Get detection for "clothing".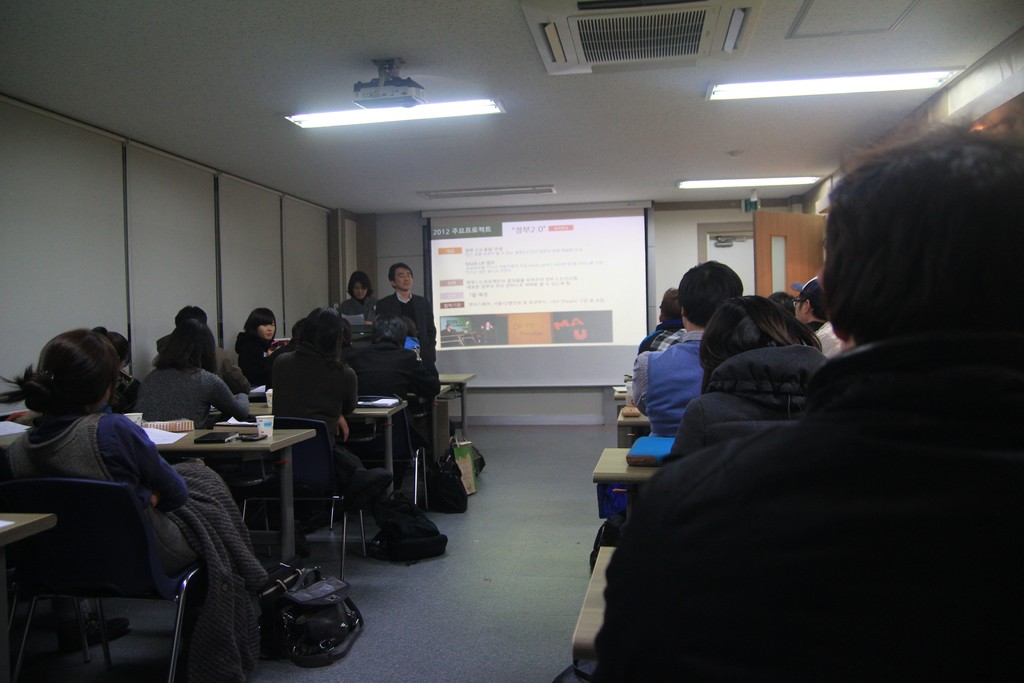
Detection: (left=365, top=286, right=444, bottom=390).
